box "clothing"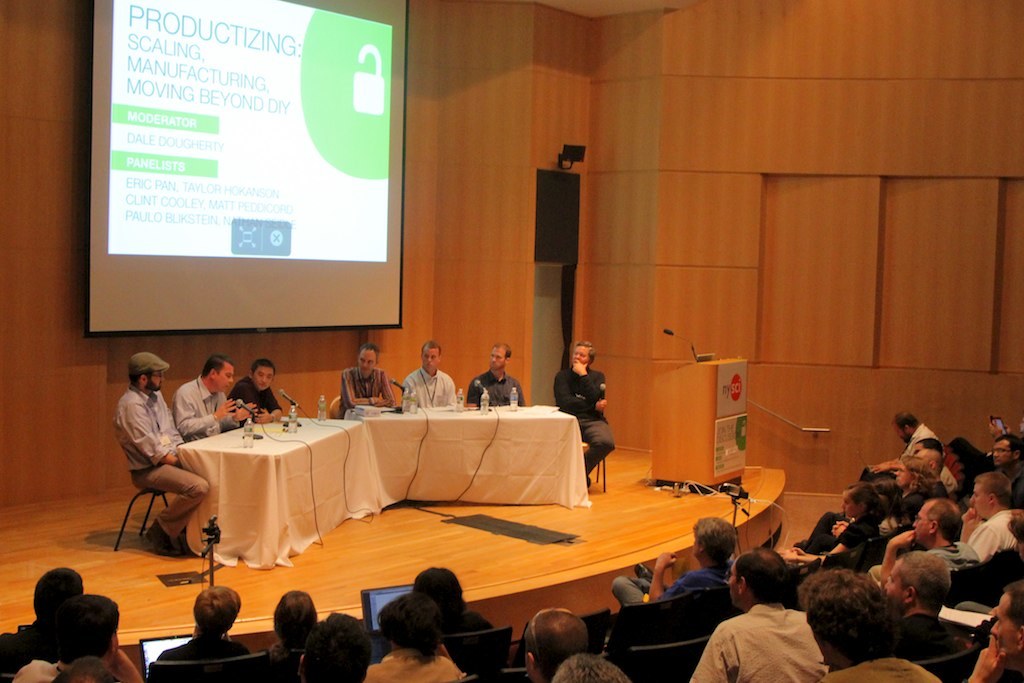
region(467, 373, 524, 409)
